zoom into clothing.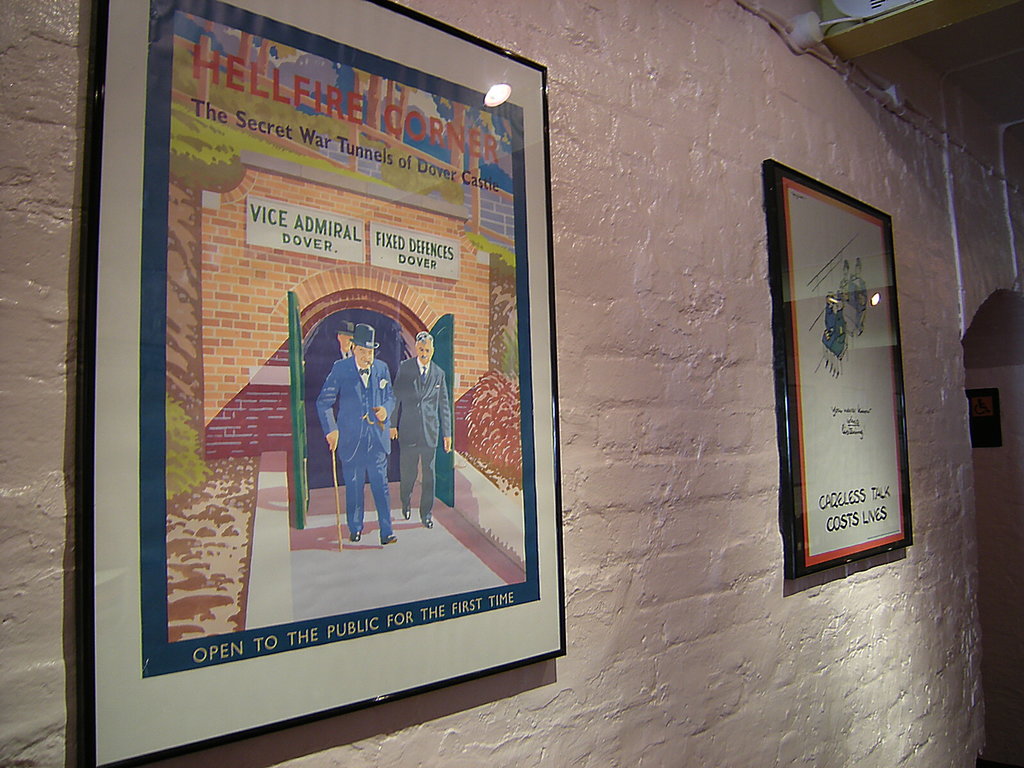
Zoom target: select_region(325, 353, 349, 376).
